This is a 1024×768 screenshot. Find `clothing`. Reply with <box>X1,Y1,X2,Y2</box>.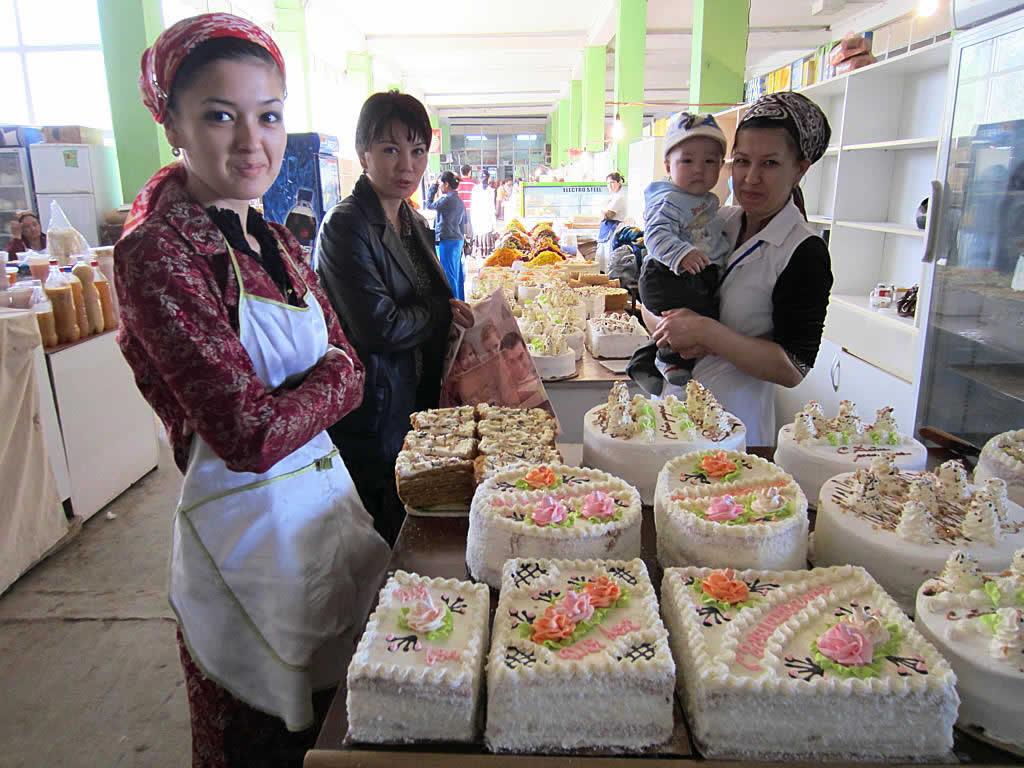
<box>2,229,47,260</box>.
